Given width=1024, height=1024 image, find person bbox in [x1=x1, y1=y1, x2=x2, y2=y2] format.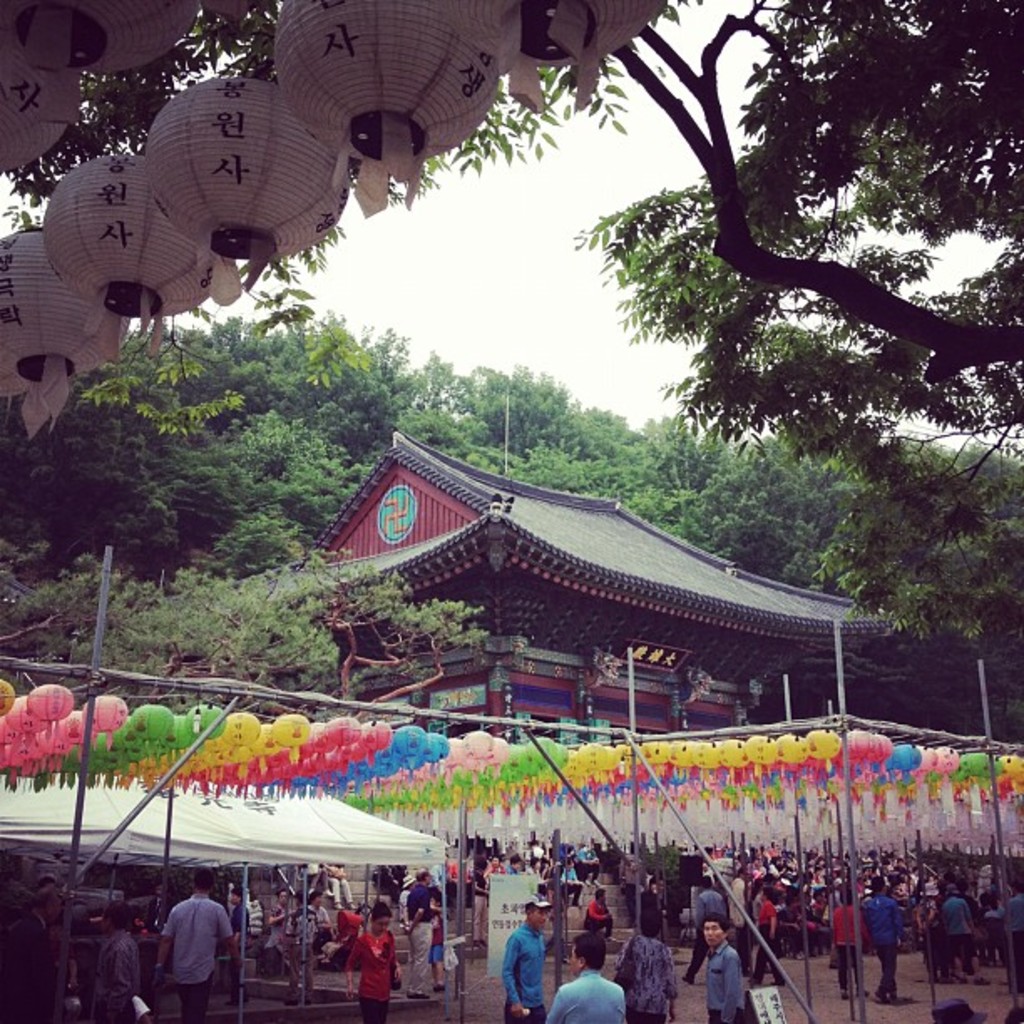
[x1=0, y1=853, x2=45, y2=982].
